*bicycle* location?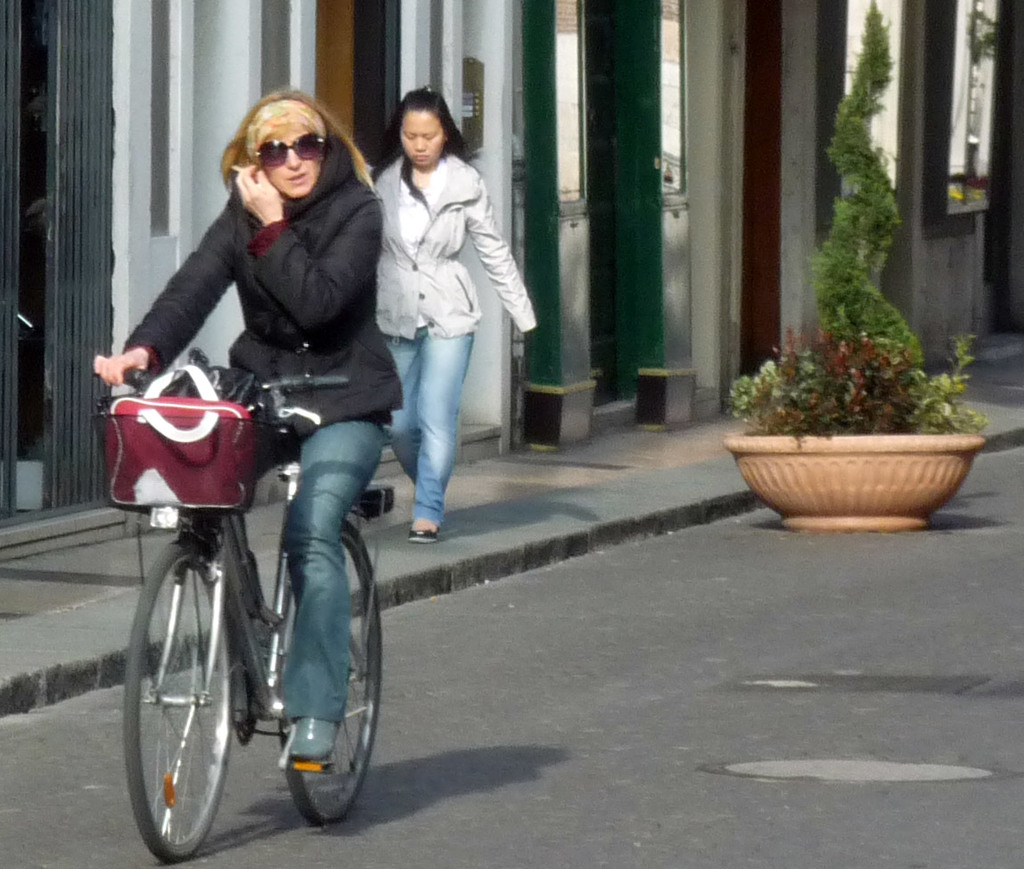
<region>100, 316, 406, 851</region>
